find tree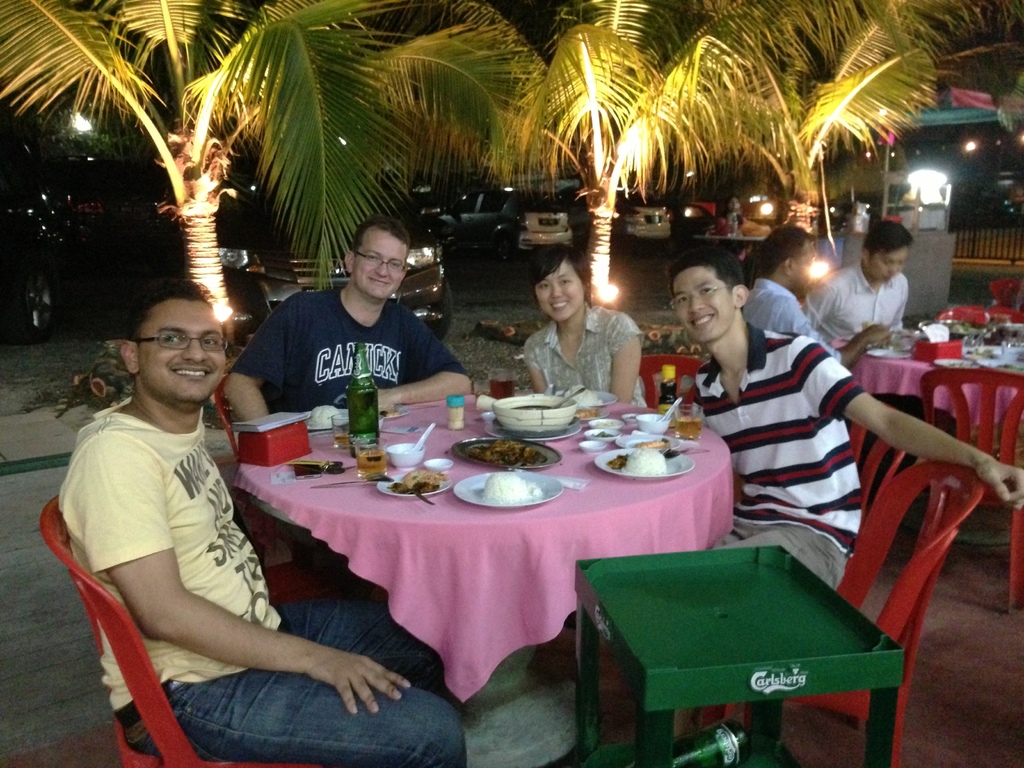
691, 0, 1021, 227
